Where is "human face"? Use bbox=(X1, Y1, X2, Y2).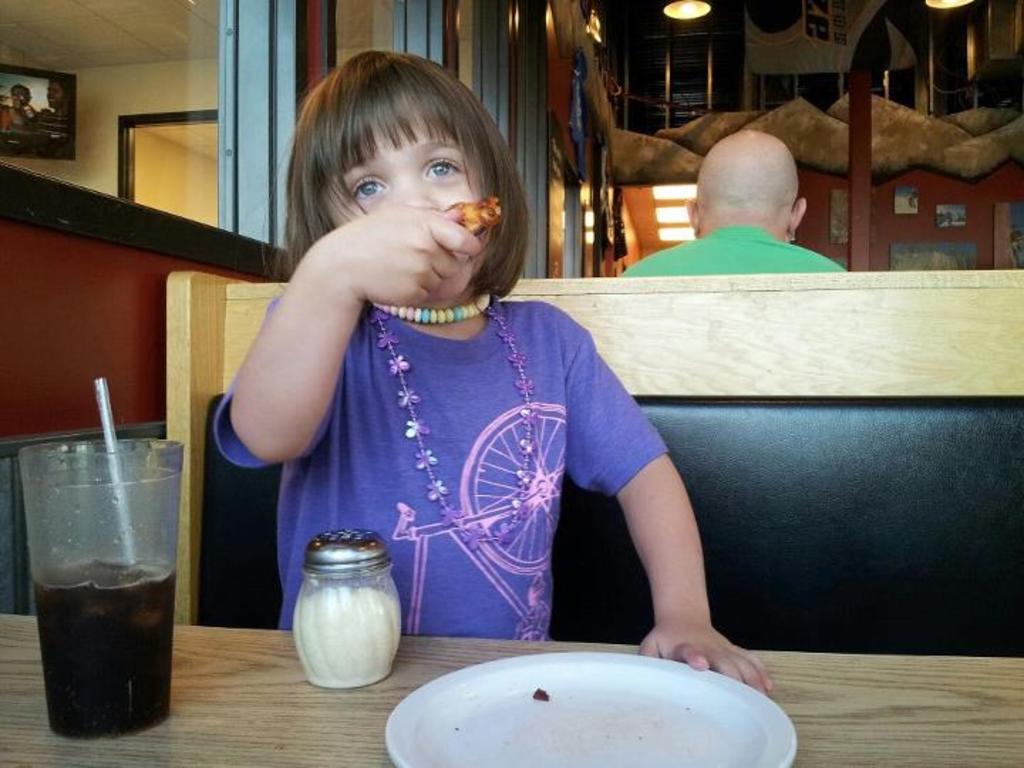
bbox=(331, 131, 489, 296).
